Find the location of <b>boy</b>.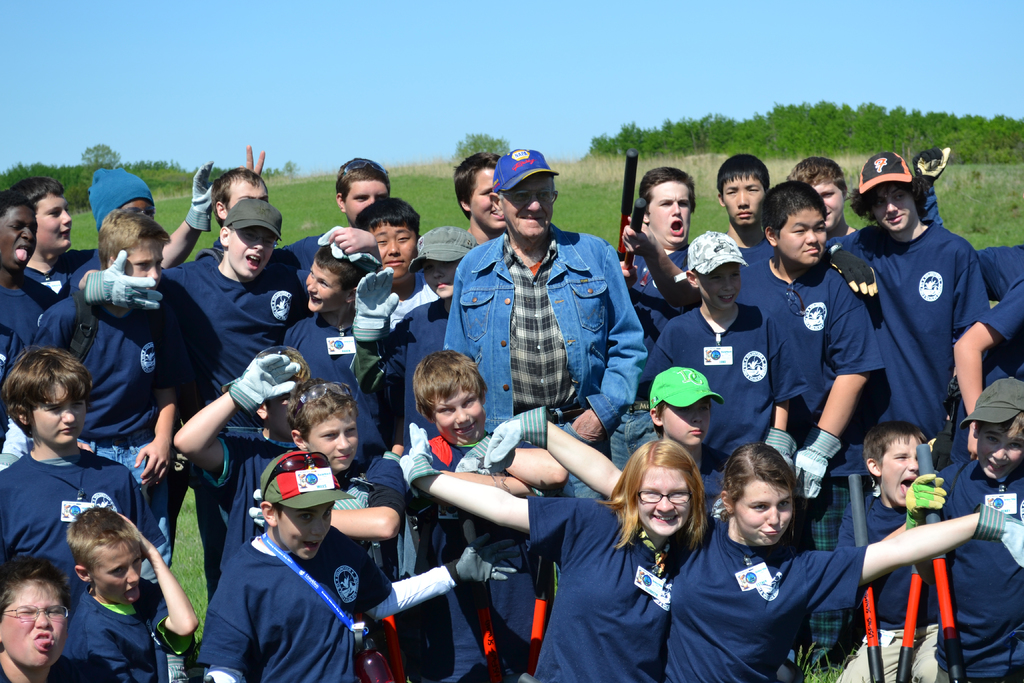
Location: select_region(61, 506, 196, 678).
